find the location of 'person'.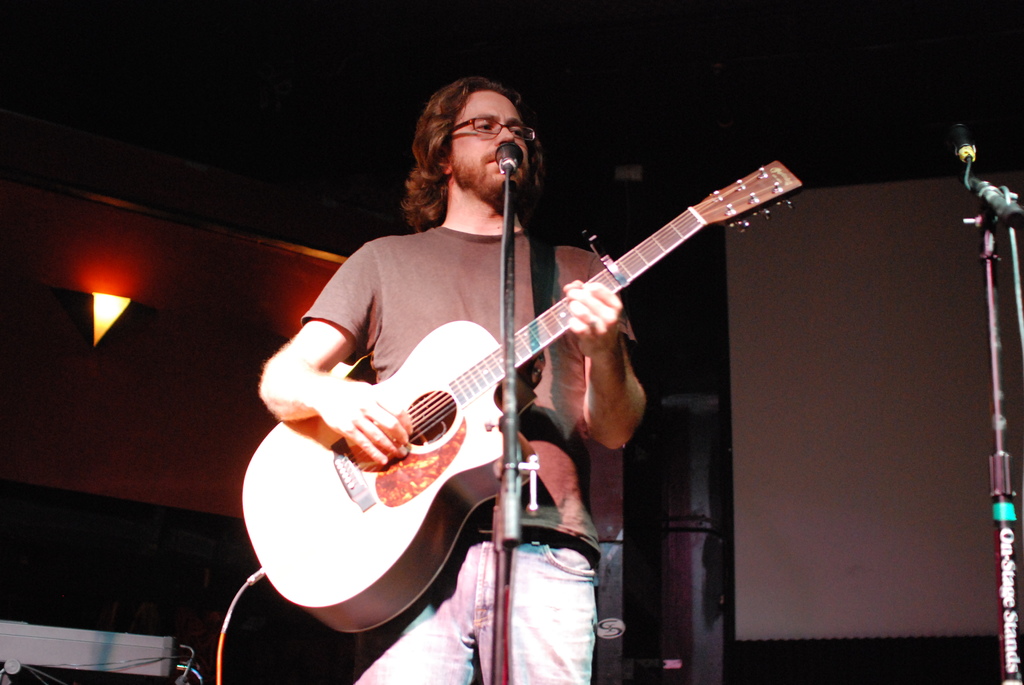
Location: [left=257, top=76, right=648, bottom=684].
